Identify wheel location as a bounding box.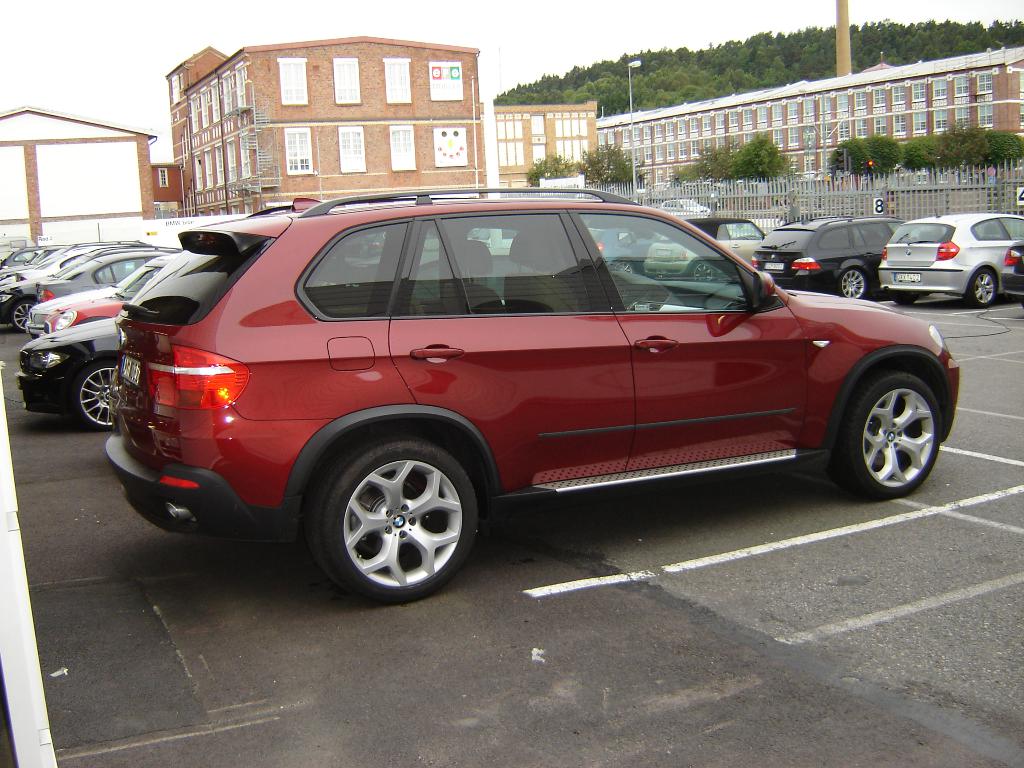
region(71, 361, 127, 431).
